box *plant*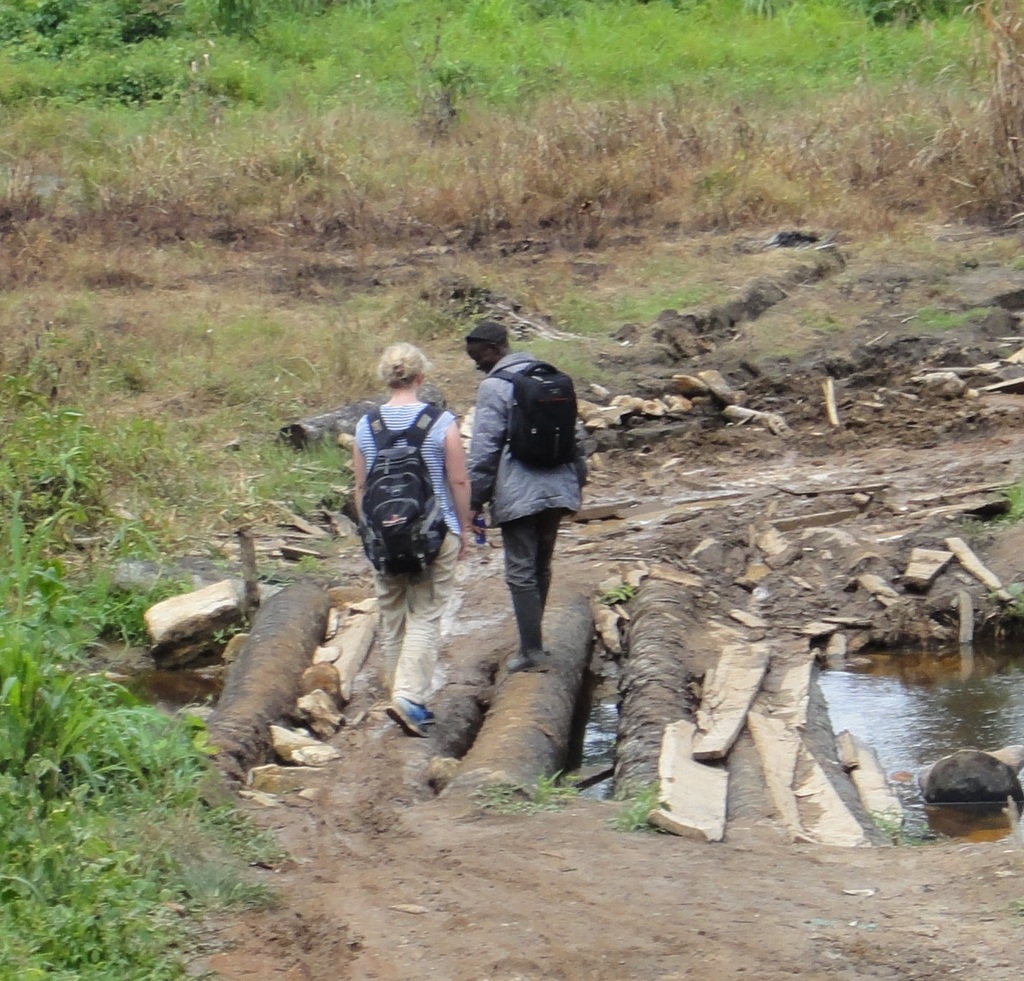
(x1=595, y1=582, x2=640, y2=612)
